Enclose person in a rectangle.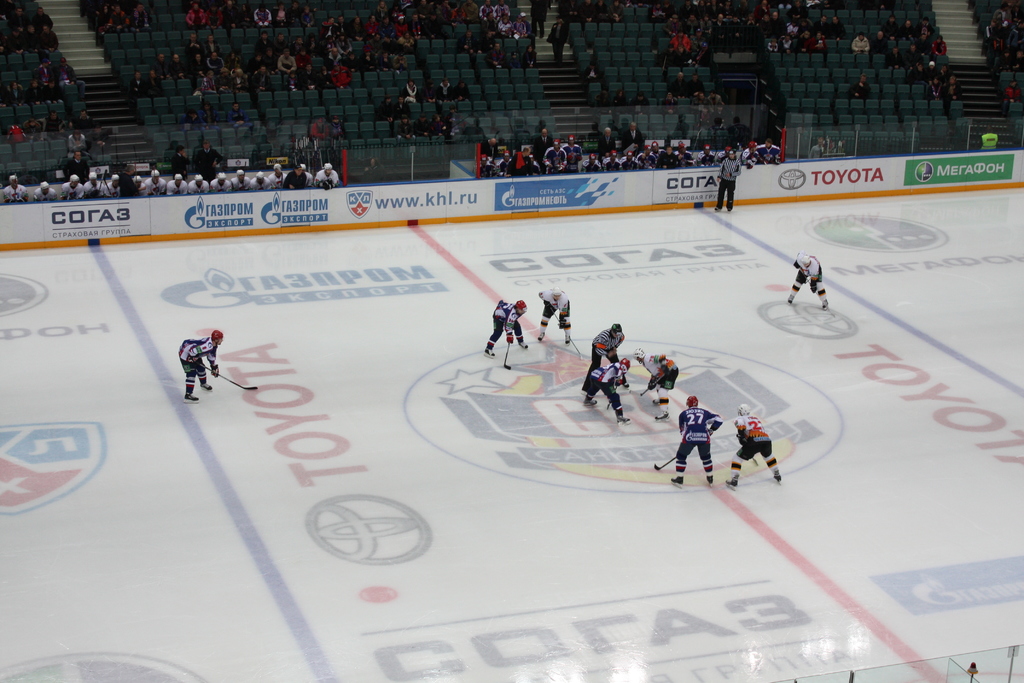
box=[483, 297, 527, 353].
